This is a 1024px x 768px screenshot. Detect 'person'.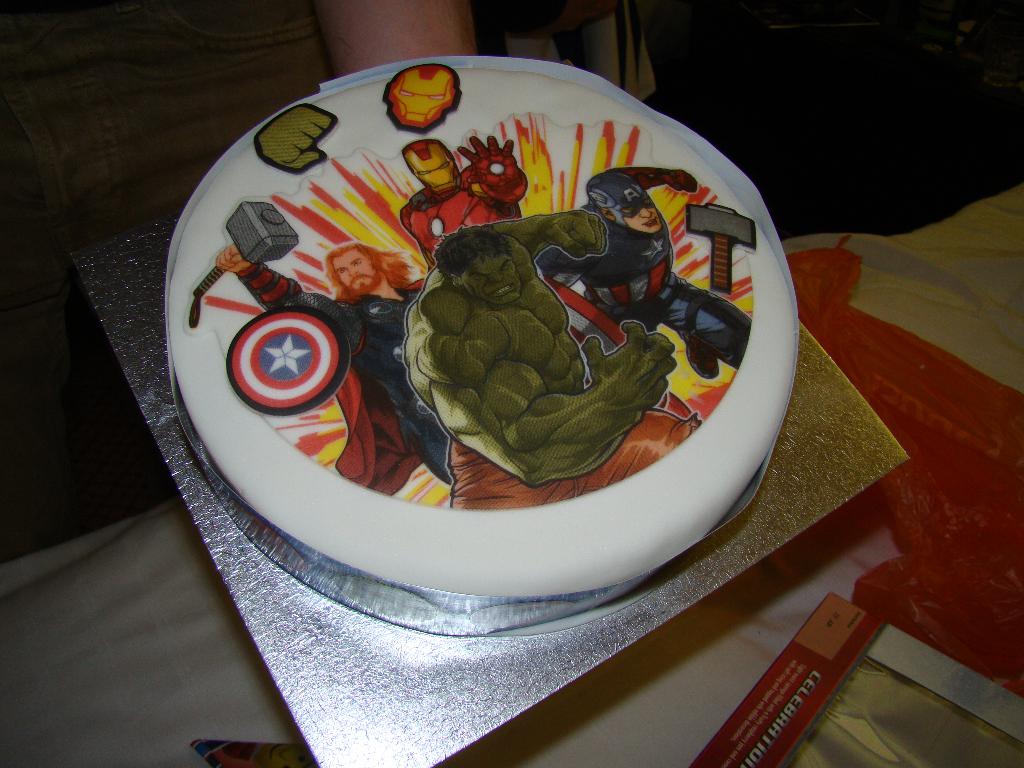
<box>399,139,530,271</box>.
